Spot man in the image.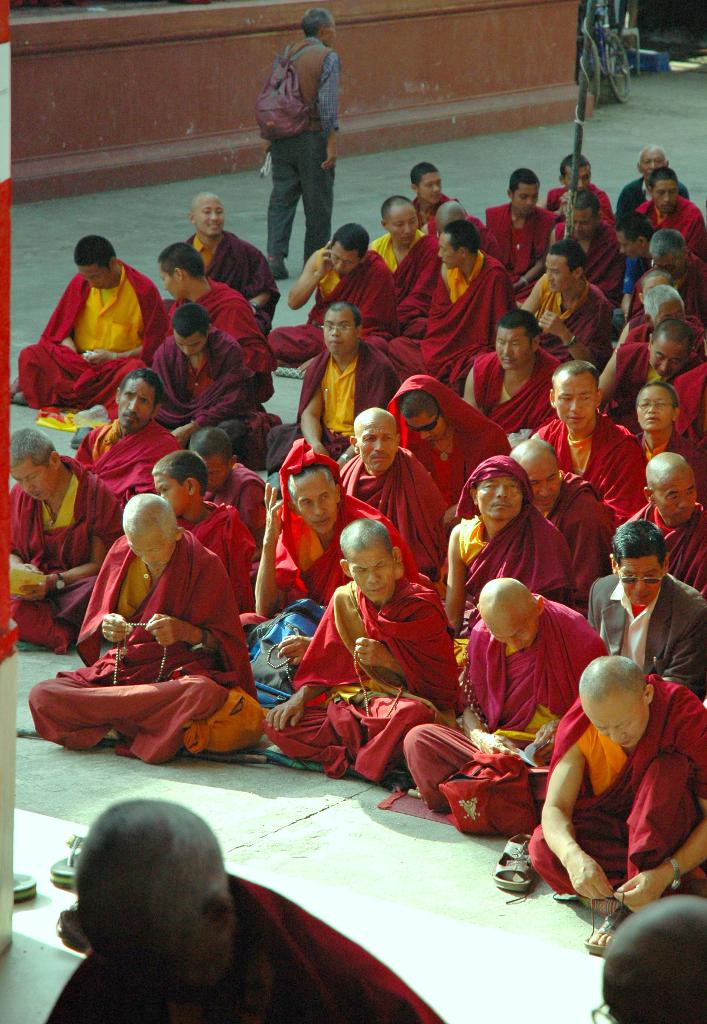
man found at x1=458, y1=292, x2=572, y2=431.
